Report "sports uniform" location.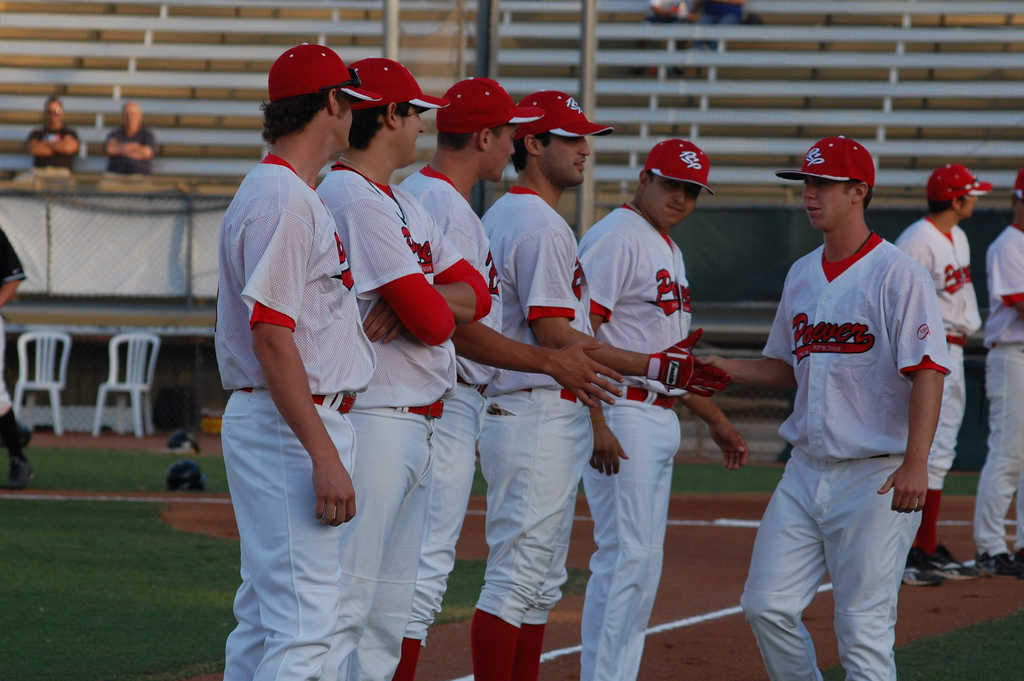
Report: box=[754, 126, 937, 669].
